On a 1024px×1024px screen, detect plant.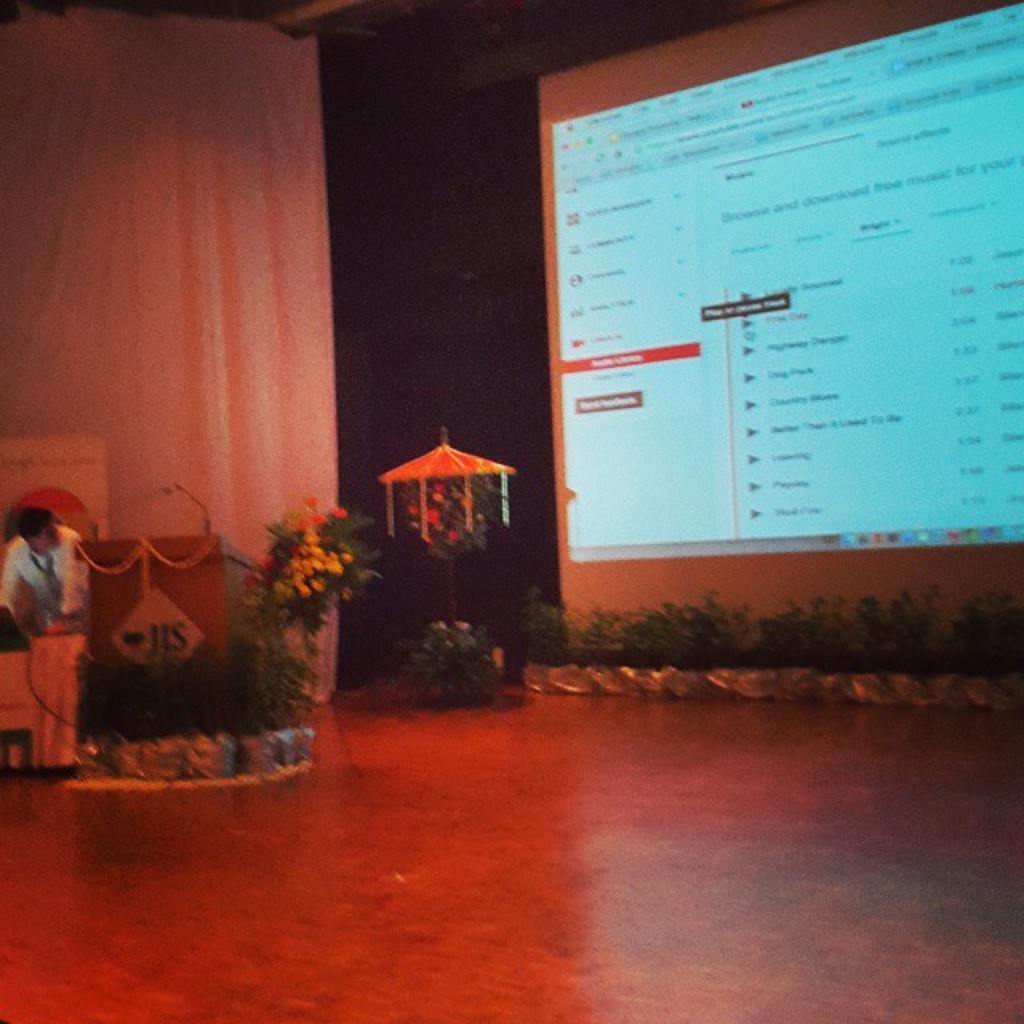
locate(192, 483, 363, 739).
